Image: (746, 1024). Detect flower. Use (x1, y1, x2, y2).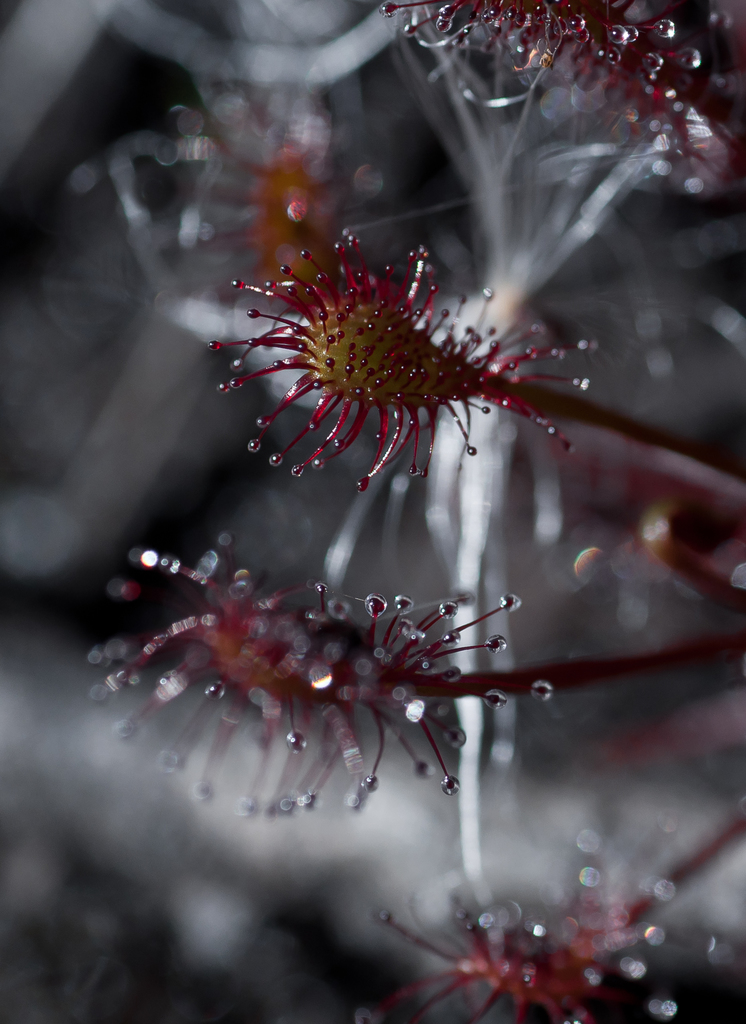
(377, 0, 745, 154).
